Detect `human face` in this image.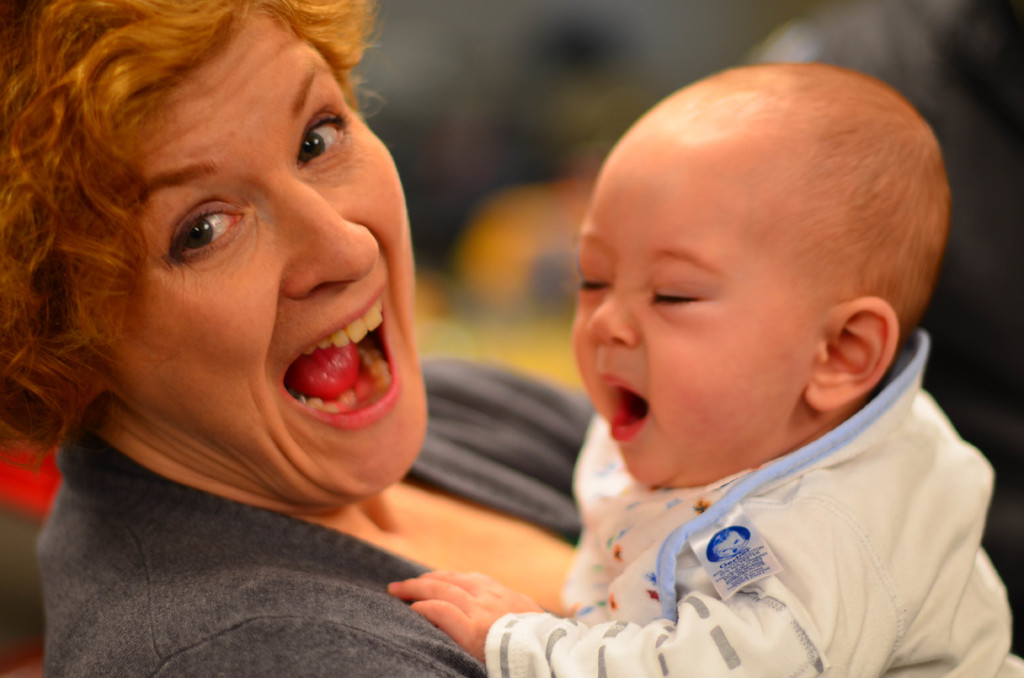
Detection: 108,2,435,490.
